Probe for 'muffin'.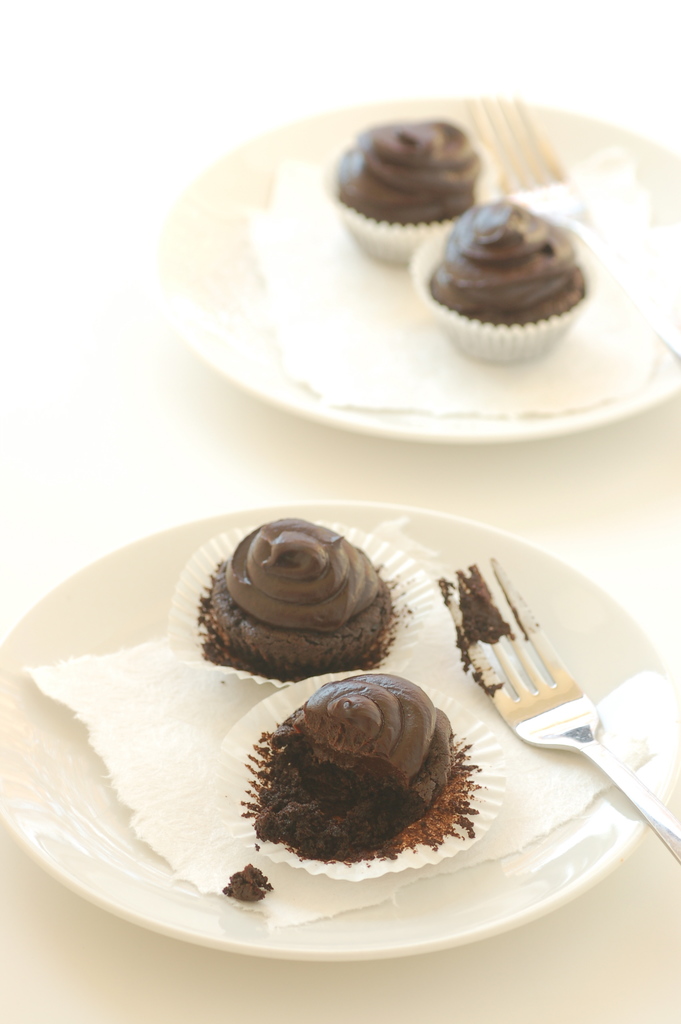
Probe result: x1=410 y1=195 x2=597 y2=366.
